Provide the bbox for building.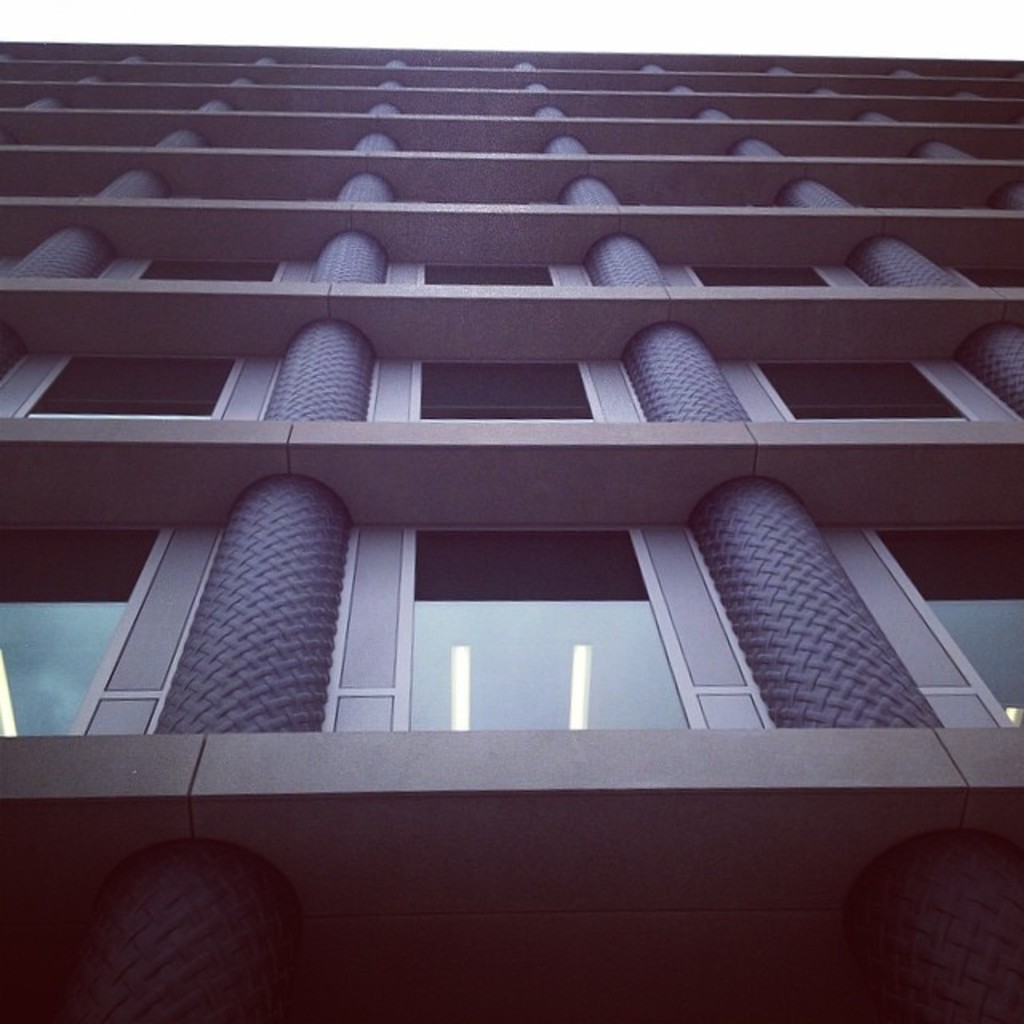
0,42,1022,1021.
